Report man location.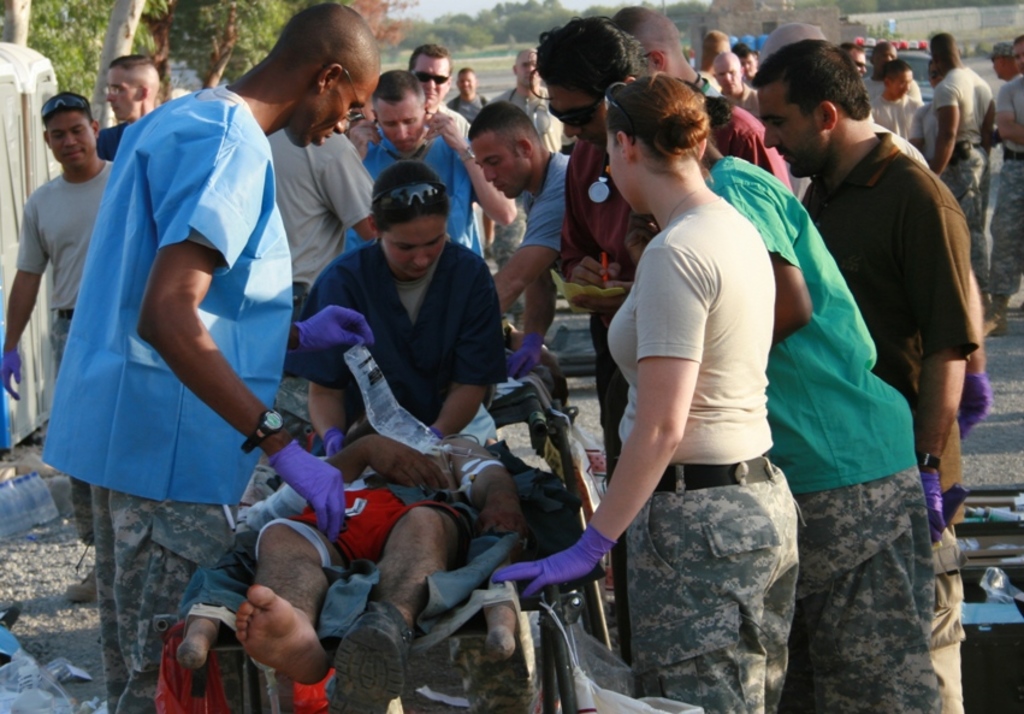
Report: {"left": 383, "top": 42, "right": 466, "bottom": 152}.
